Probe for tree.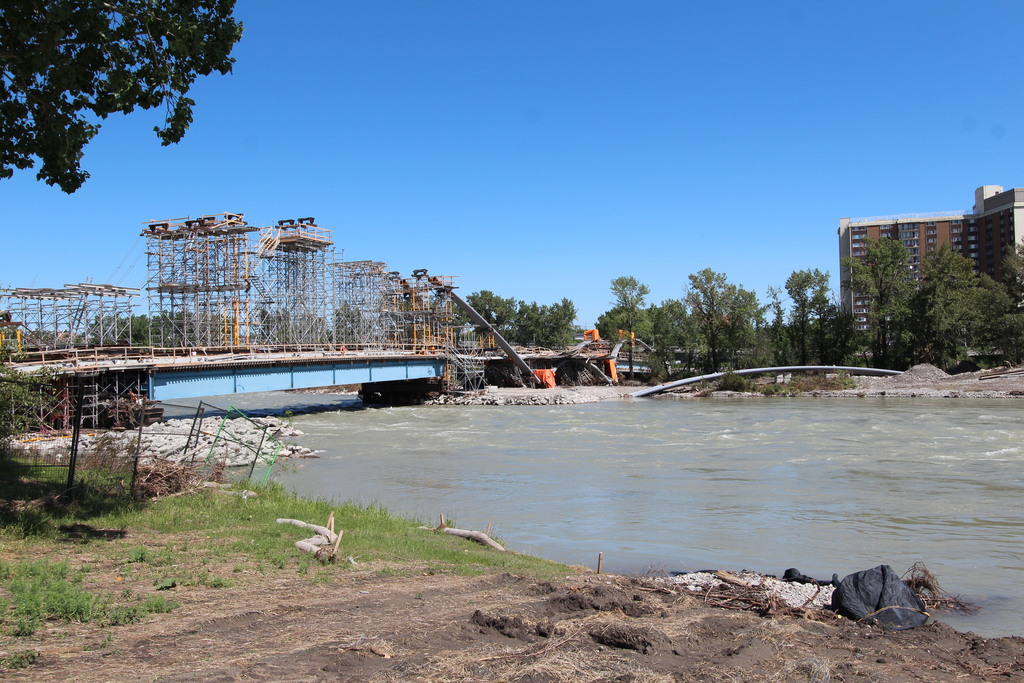
Probe result: {"left": 0, "top": 0, "right": 244, "bottom": 194}.
